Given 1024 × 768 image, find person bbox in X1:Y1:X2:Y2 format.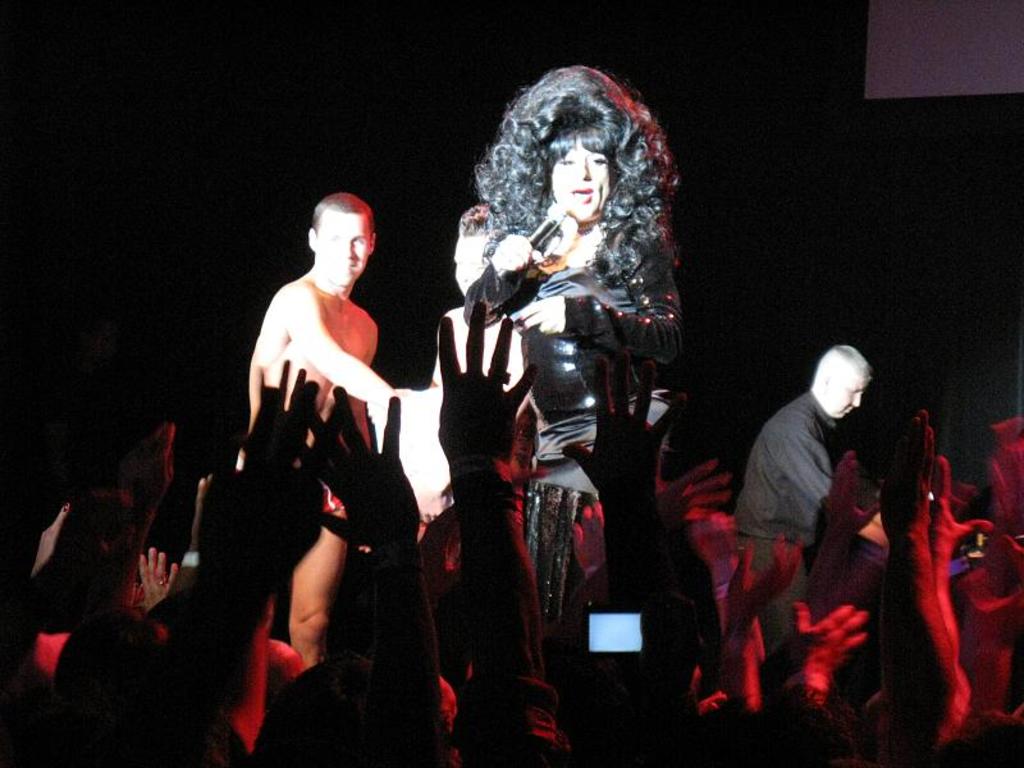
238:188:431:673.
